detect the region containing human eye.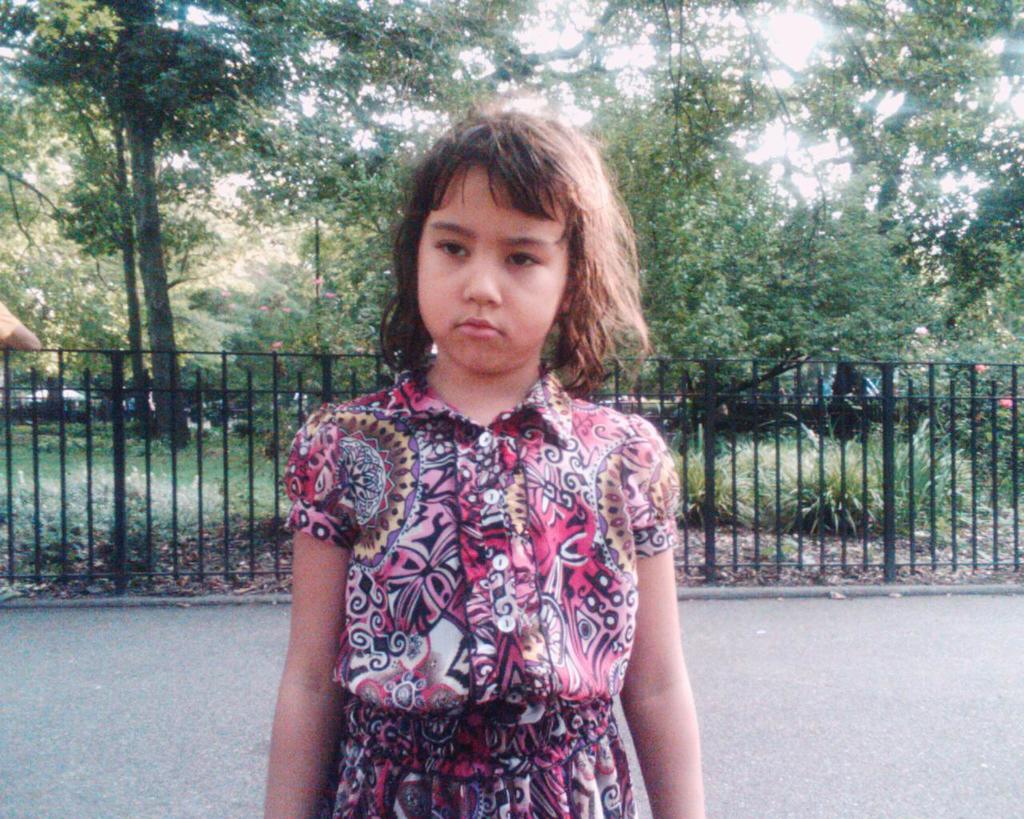
crop(495, 247, 545, 278).
